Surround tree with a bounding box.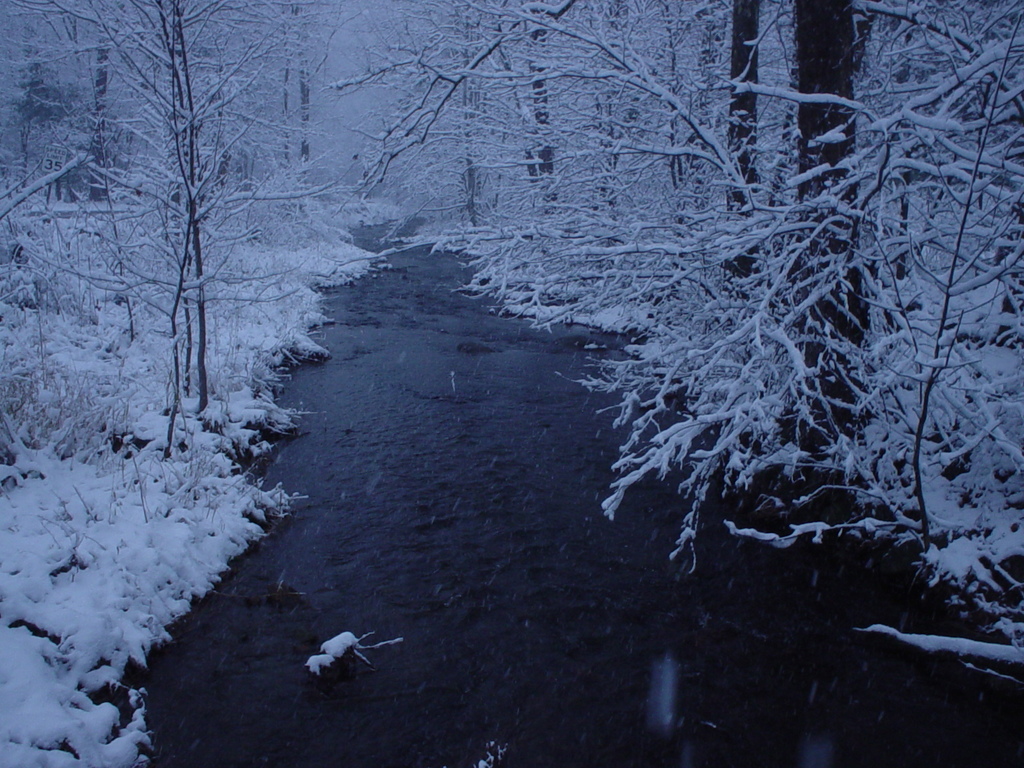
77, 19, 326, 447.
